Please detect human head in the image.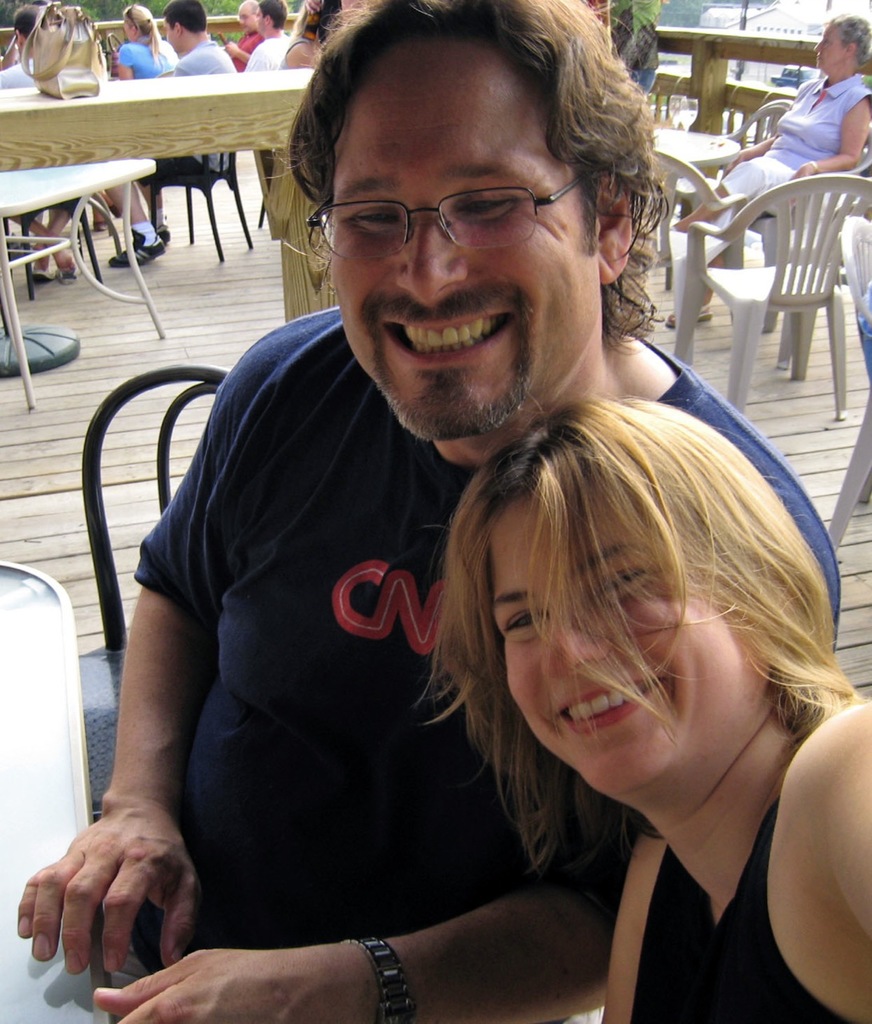
l=169, t=2, r=207, b=47.
